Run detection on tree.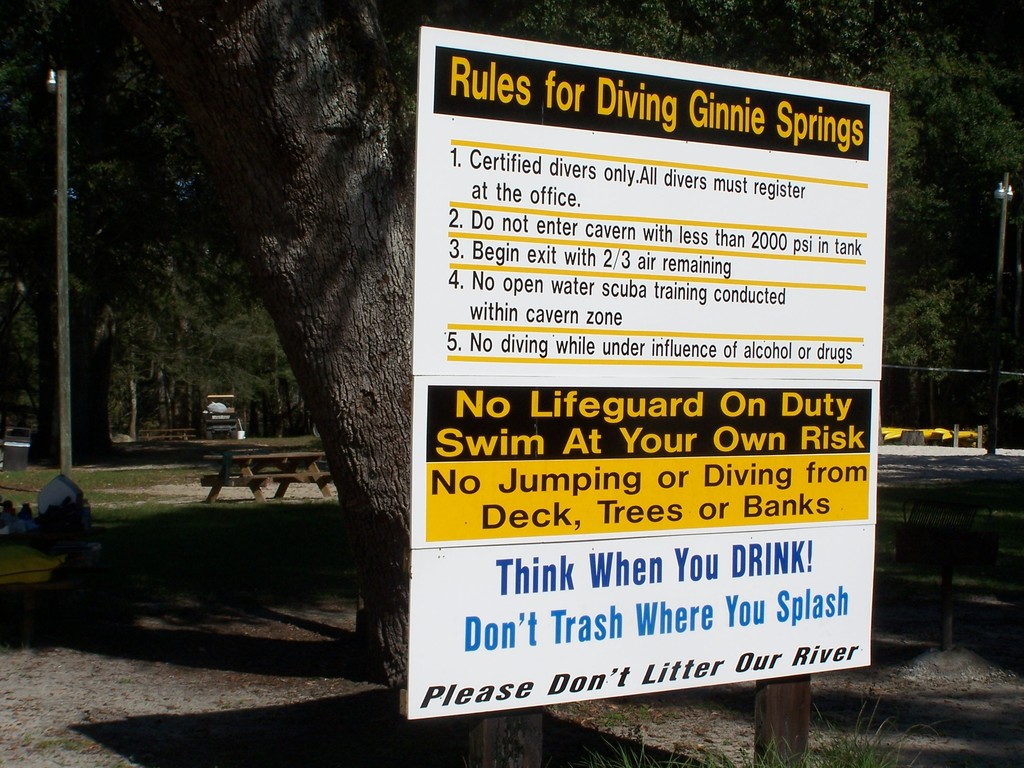
Result: 86 4 451 689.
